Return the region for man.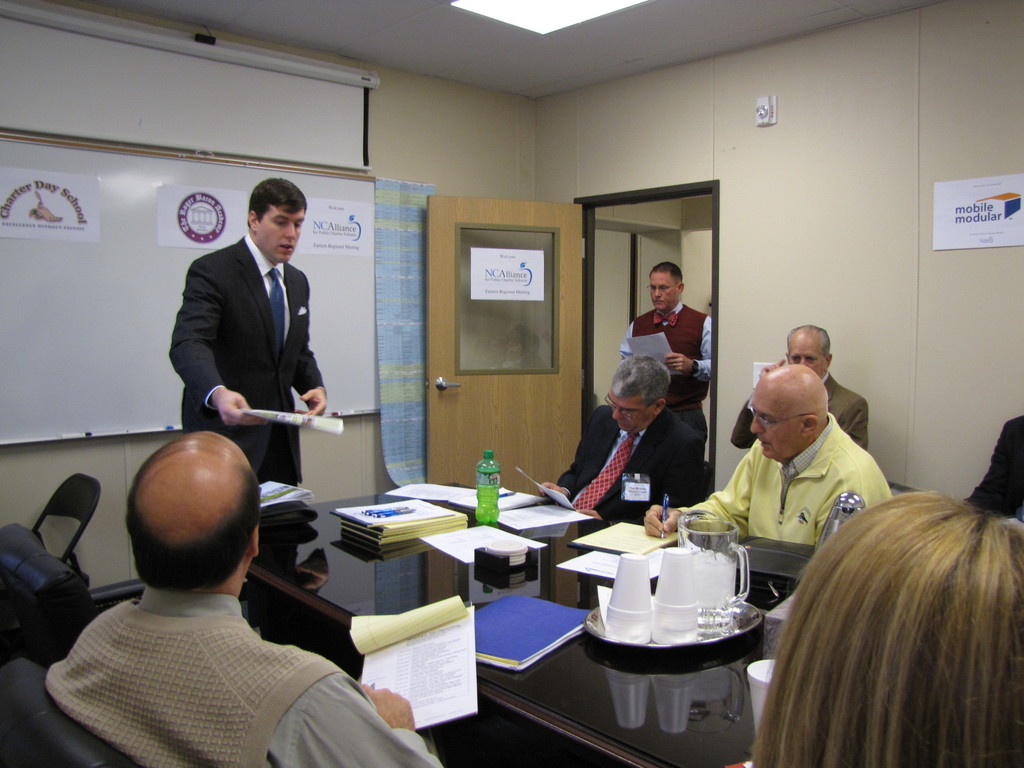
box(604, 259, 711, 435).
